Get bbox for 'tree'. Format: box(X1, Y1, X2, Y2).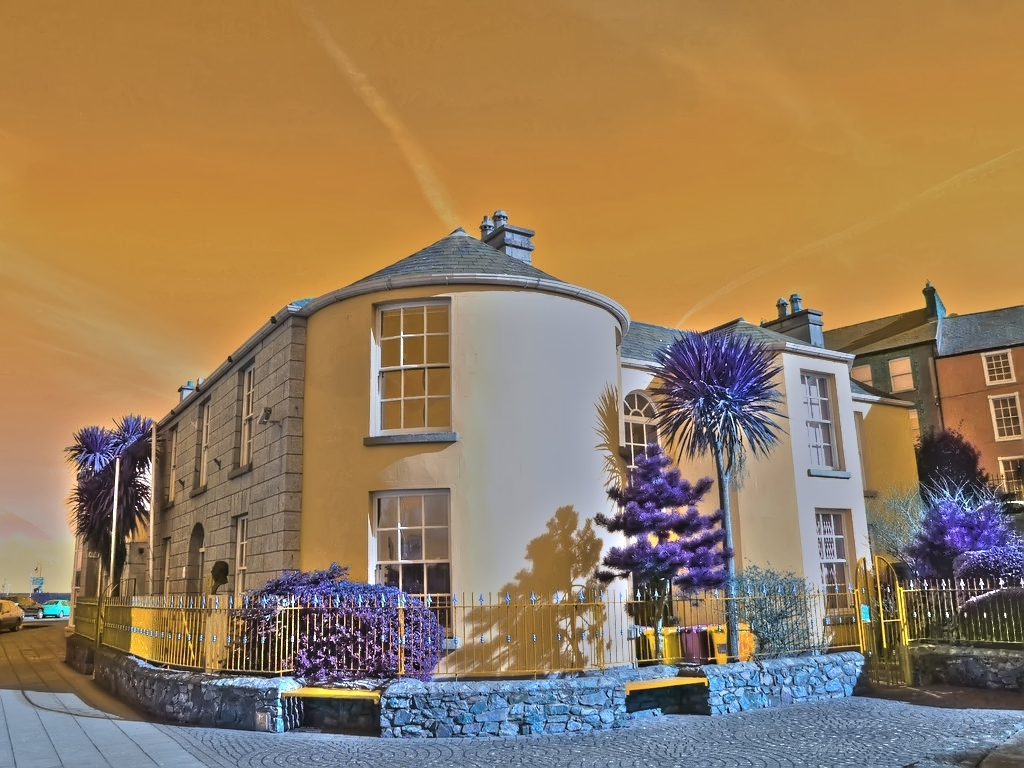
box(879, 490, 1023, 602).
